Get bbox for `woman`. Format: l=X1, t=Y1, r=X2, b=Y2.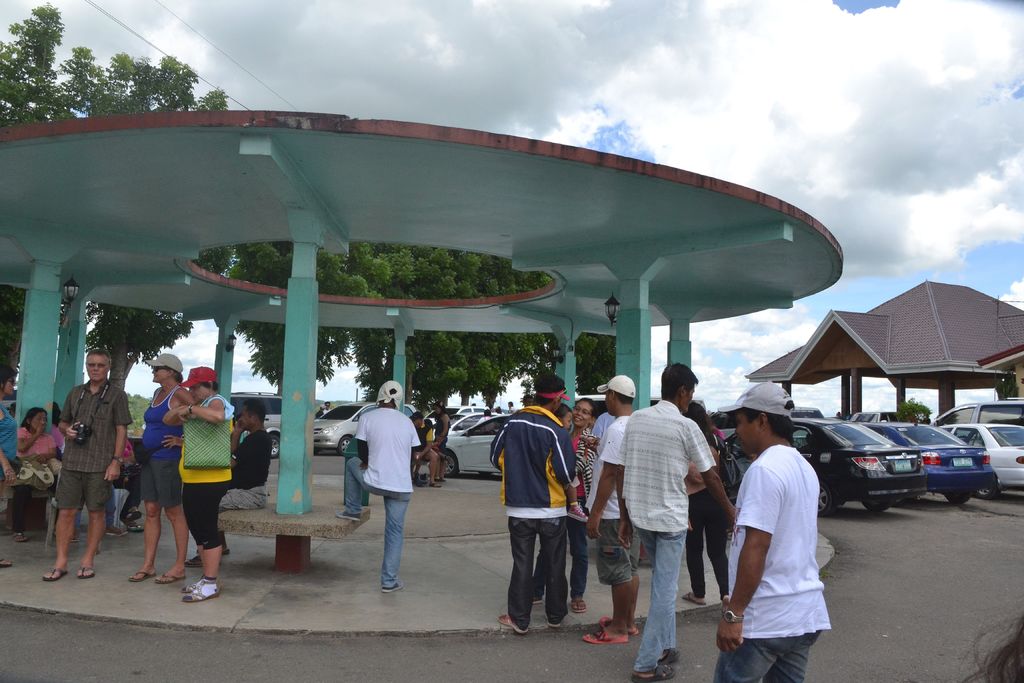
l=156, t=366, r=237, b=593.
